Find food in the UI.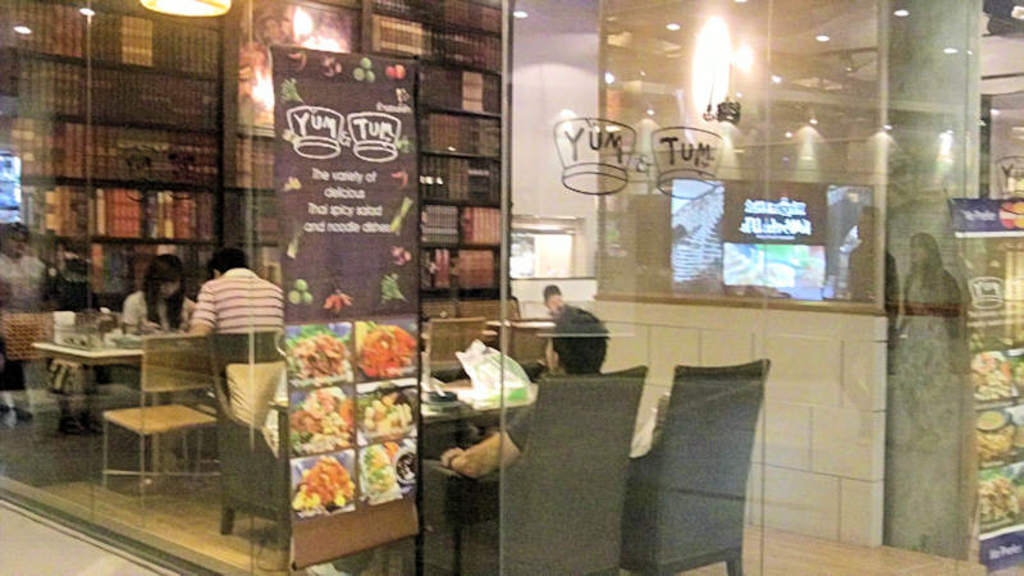
UI element at locate(288, 328, 355, 384).
